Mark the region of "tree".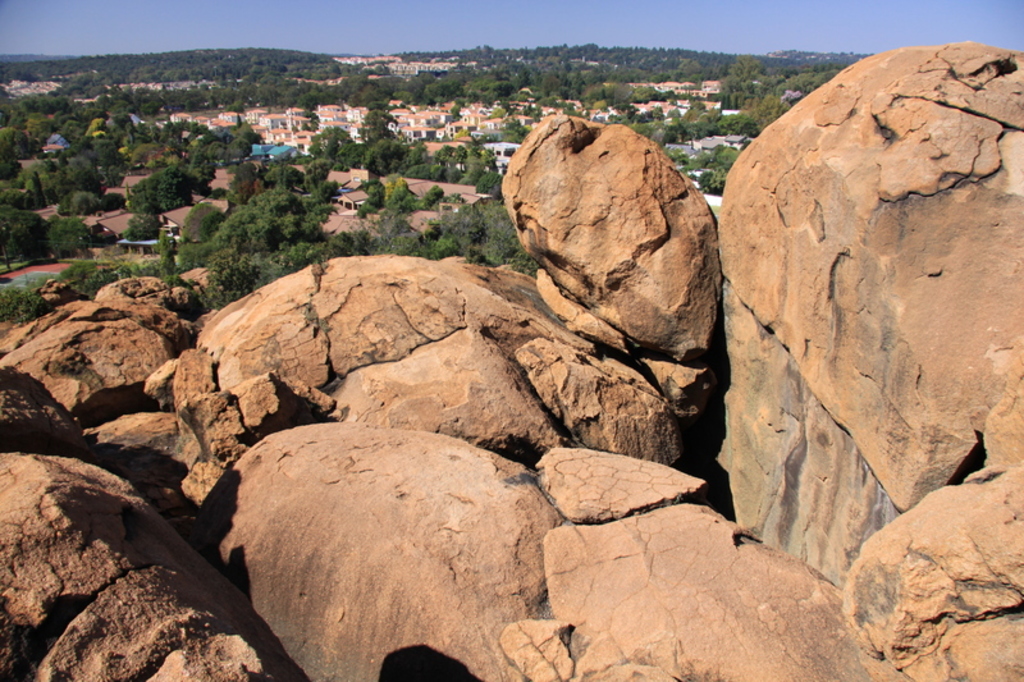
Region: 58 118 81 137.
